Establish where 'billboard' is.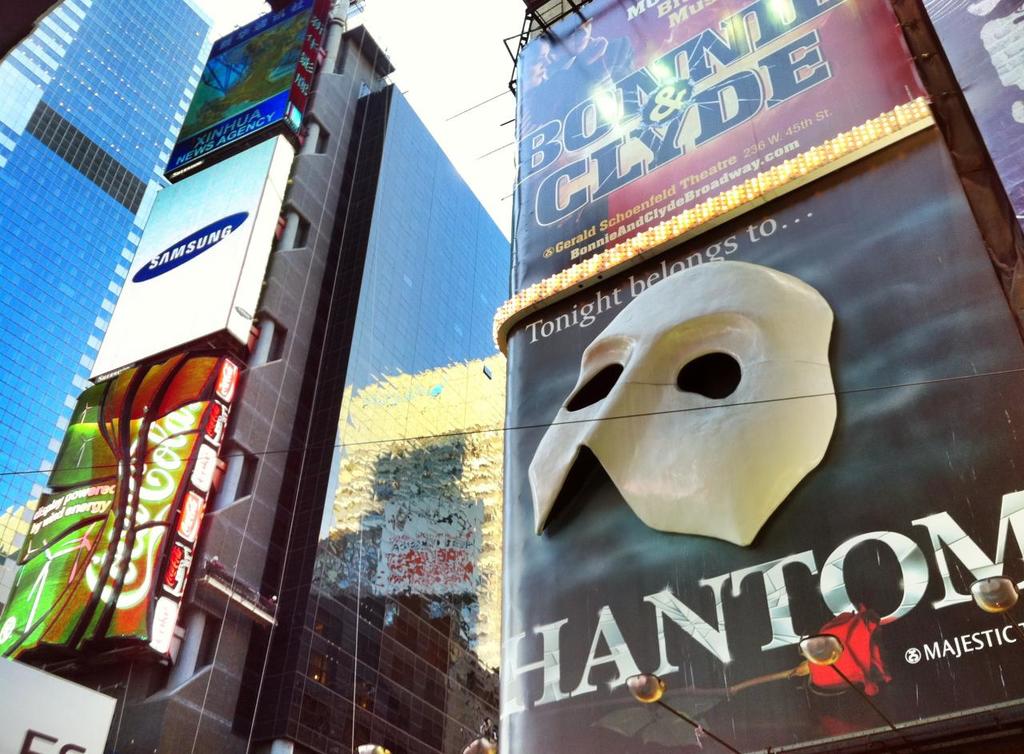
Established at x1=95 y1=134 x2=280 y2=377.
